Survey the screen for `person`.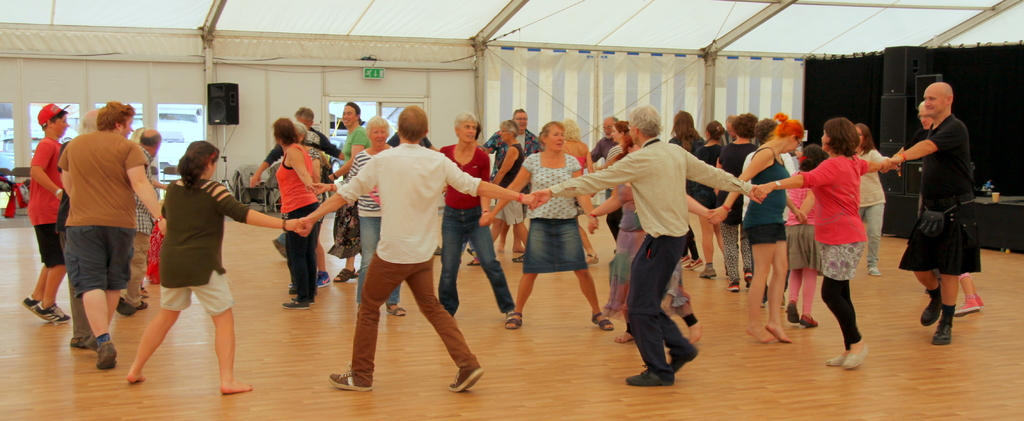
Survey found: bbox(481, 105, 545, 252).
